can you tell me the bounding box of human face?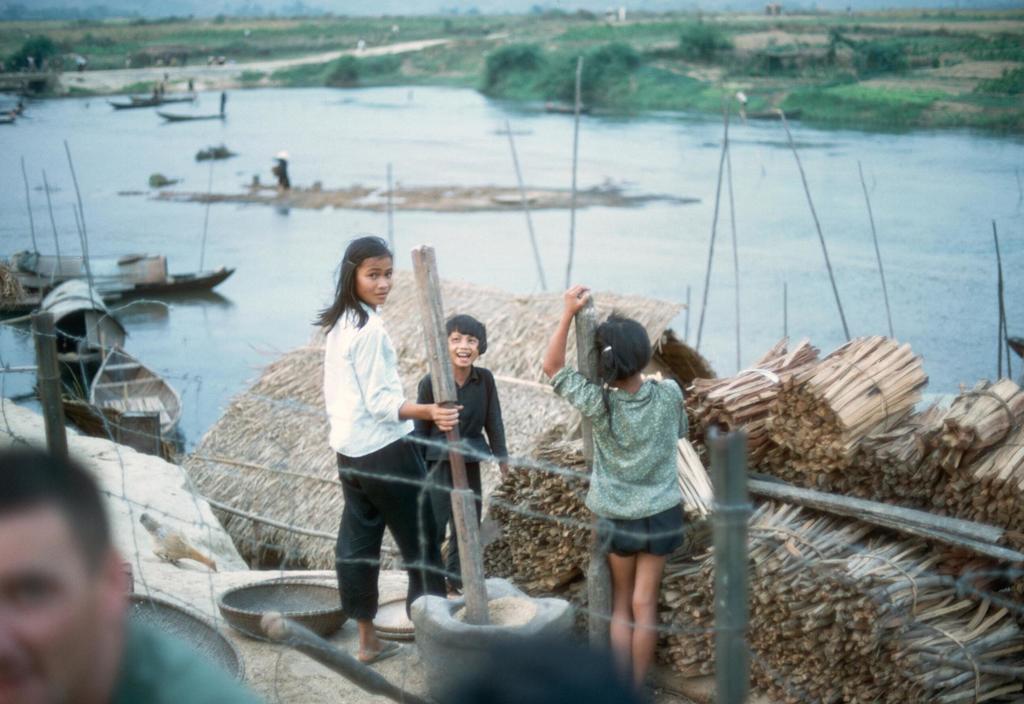
355,257,394,306.
